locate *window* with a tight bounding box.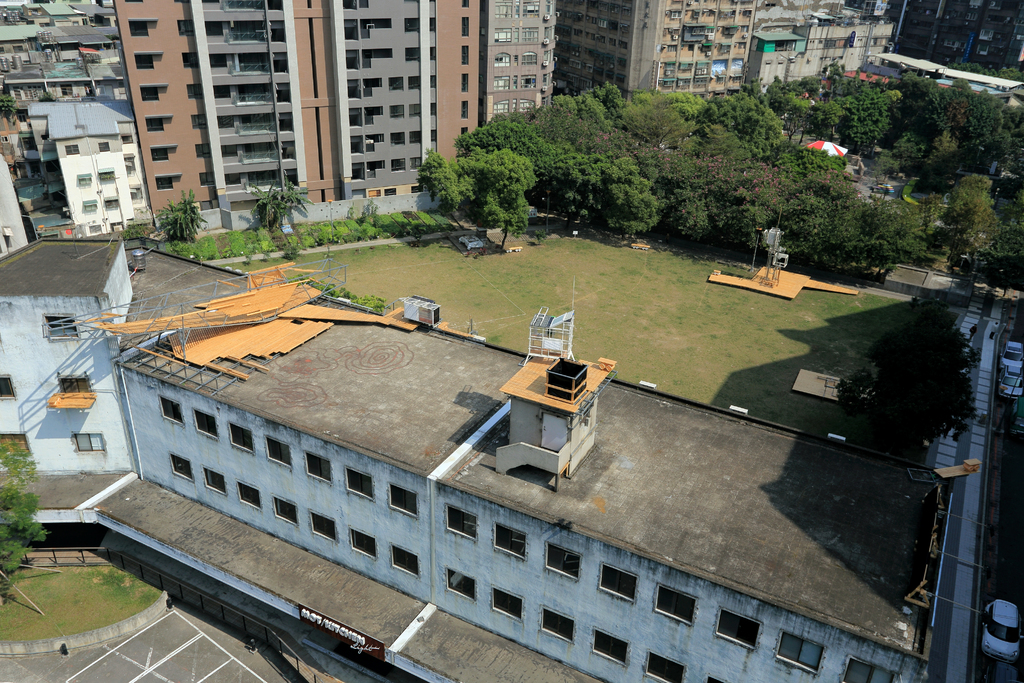
(134,54,154,69).
